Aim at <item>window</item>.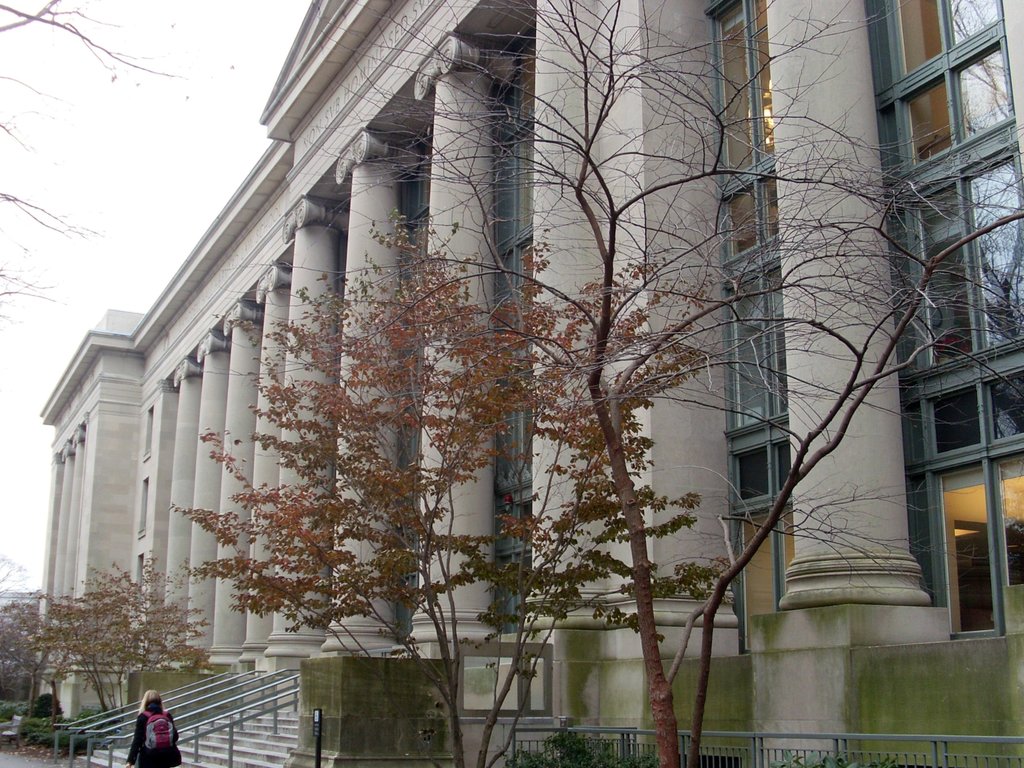
Aimed at [x1=700, y1=0, x2=798, y2=653].
